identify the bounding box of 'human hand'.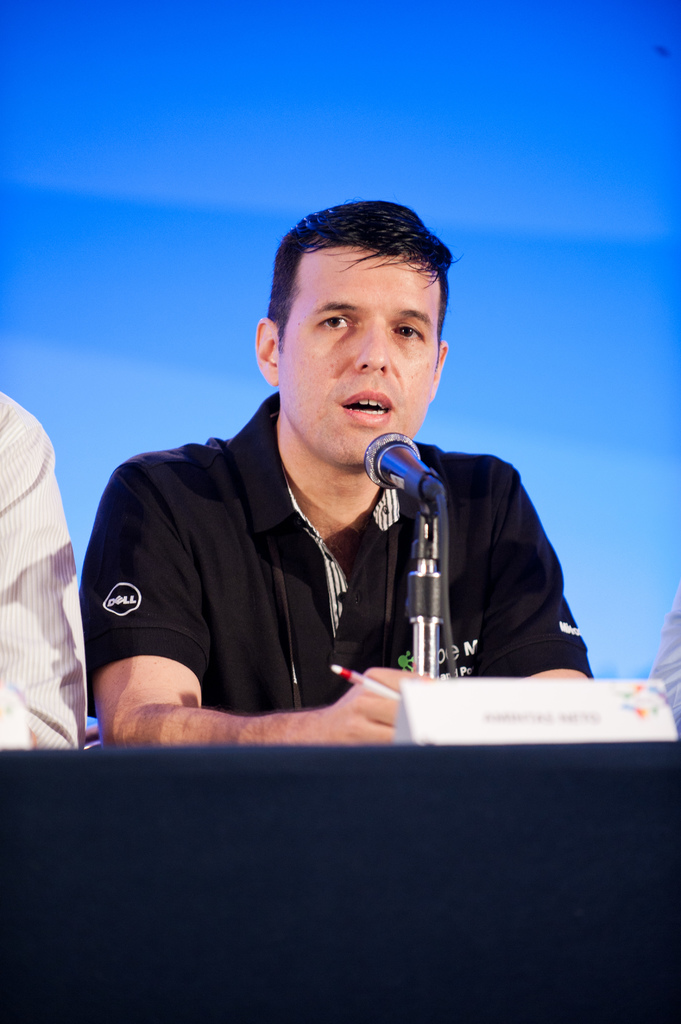
x1=295 y1=666 x2=433 y2=748.
